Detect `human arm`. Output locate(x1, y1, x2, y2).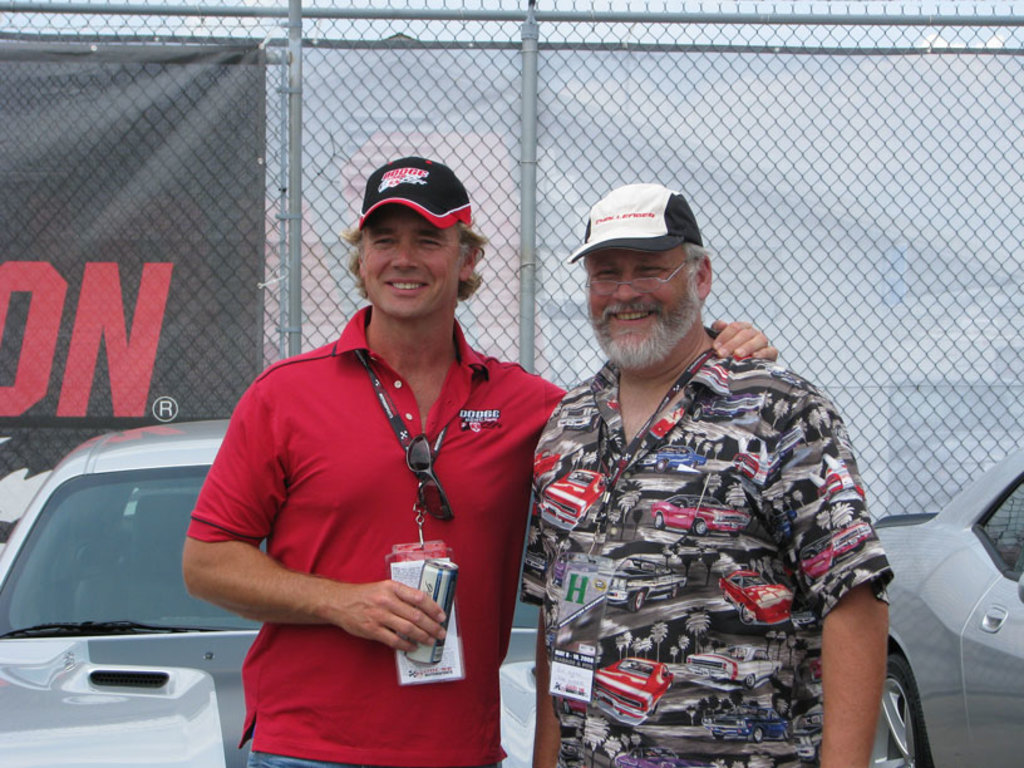
locate(523, 442, 557, 767).
